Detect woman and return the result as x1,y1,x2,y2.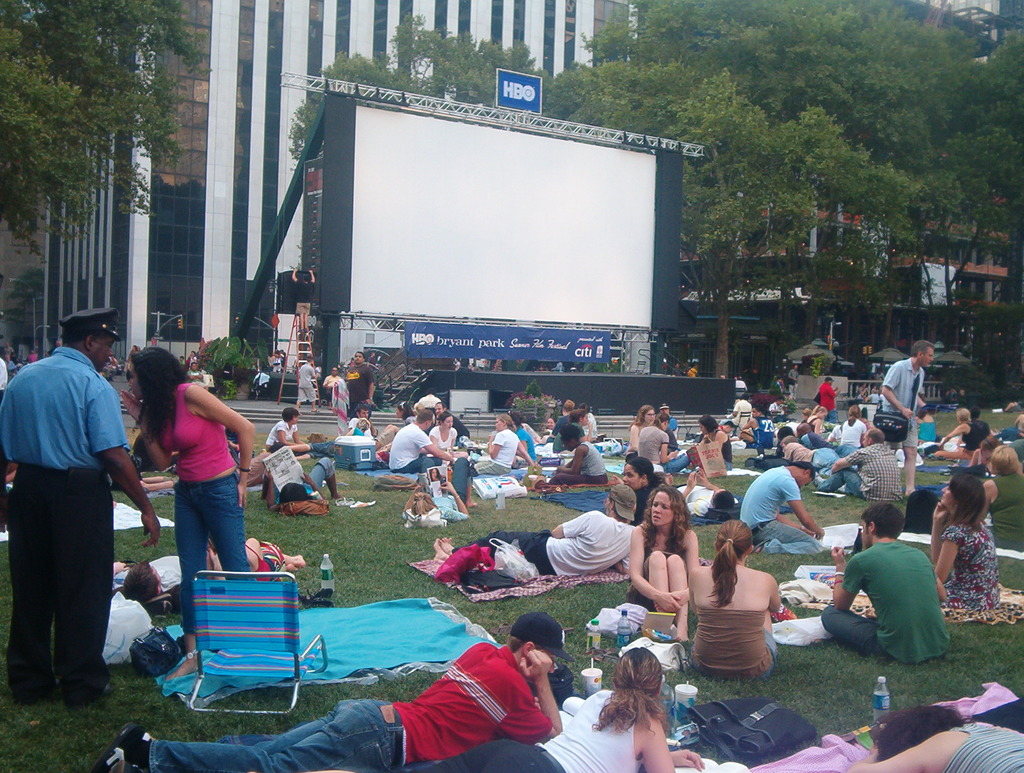
700,411,732,467.
